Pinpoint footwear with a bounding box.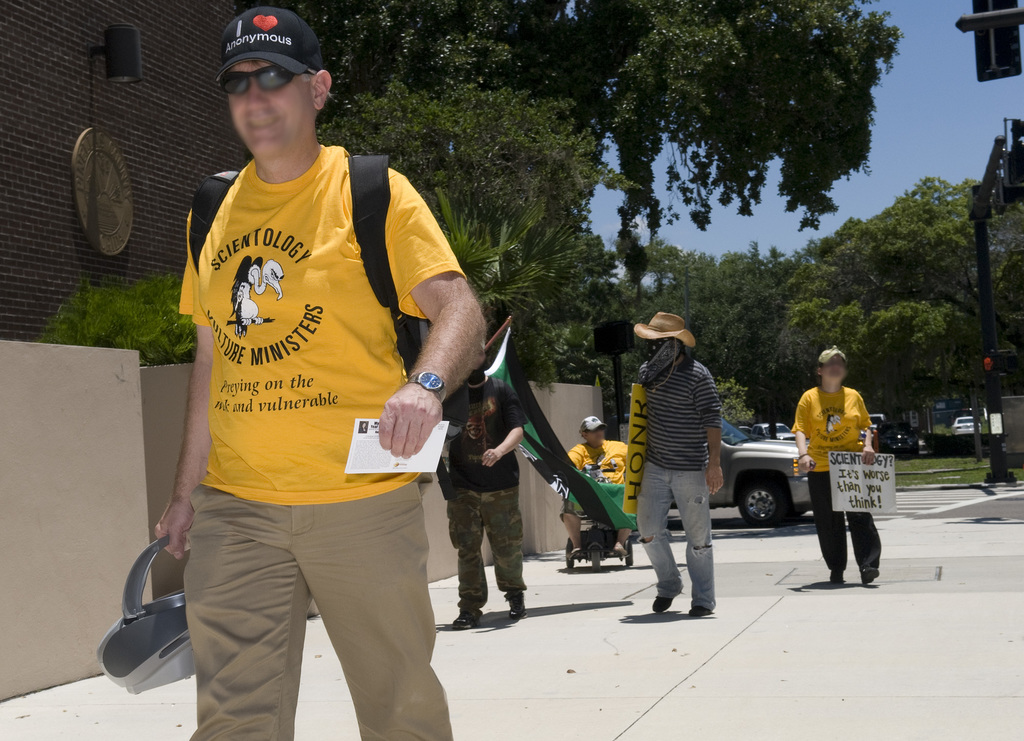
rect(447, 603, 479, 632).
